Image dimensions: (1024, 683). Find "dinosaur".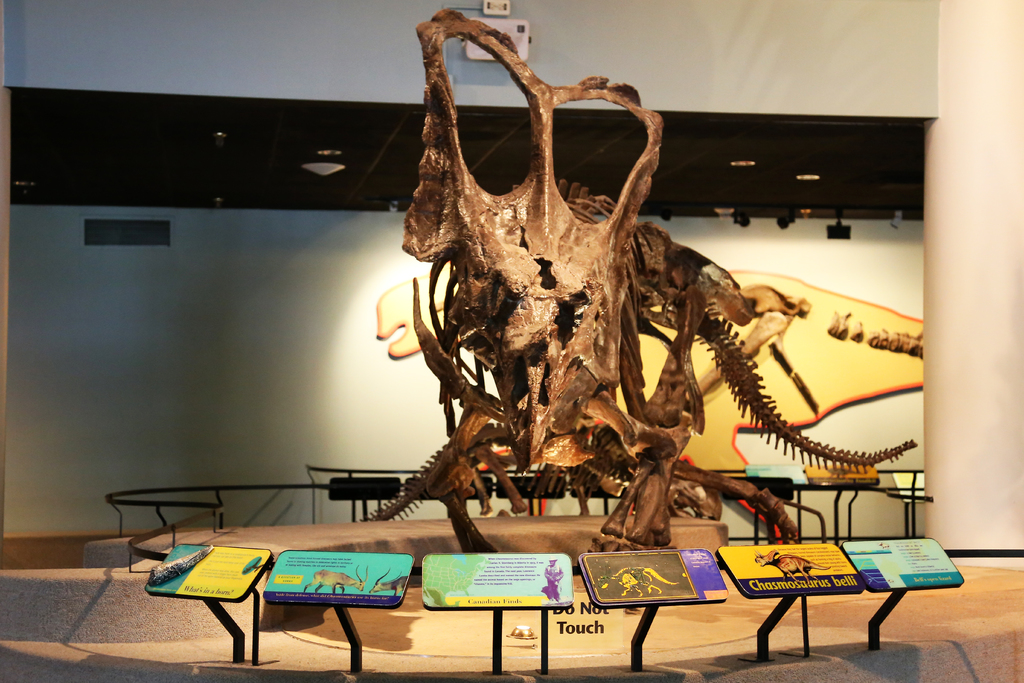
Rect(356, 5, 920, 550).
